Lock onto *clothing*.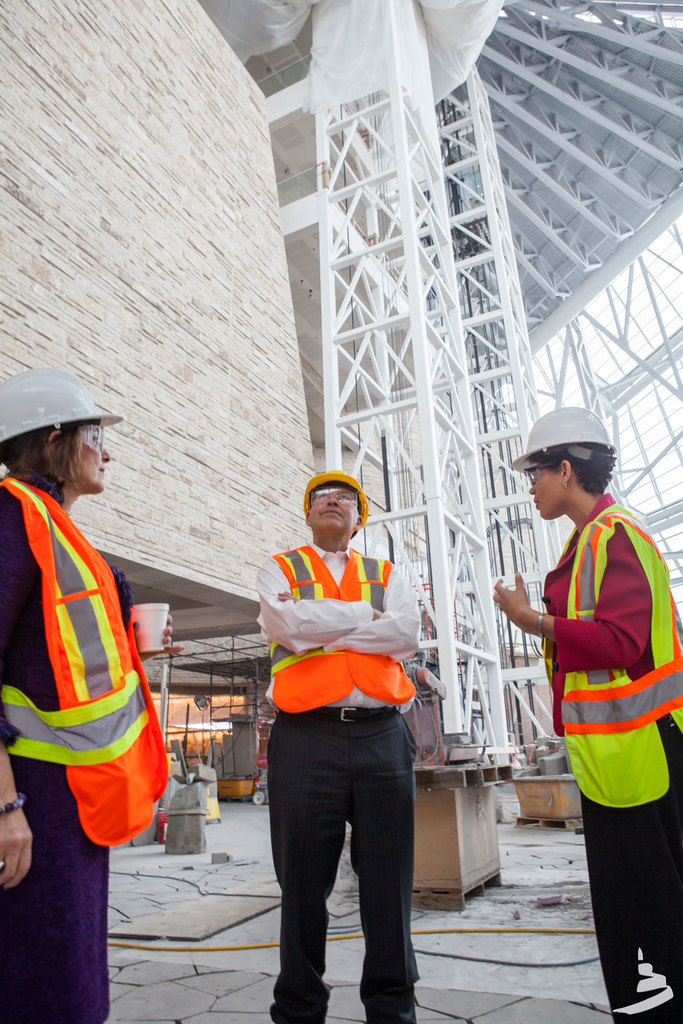
Locked: [left=0, top=481, right=178, bottom=1017].
